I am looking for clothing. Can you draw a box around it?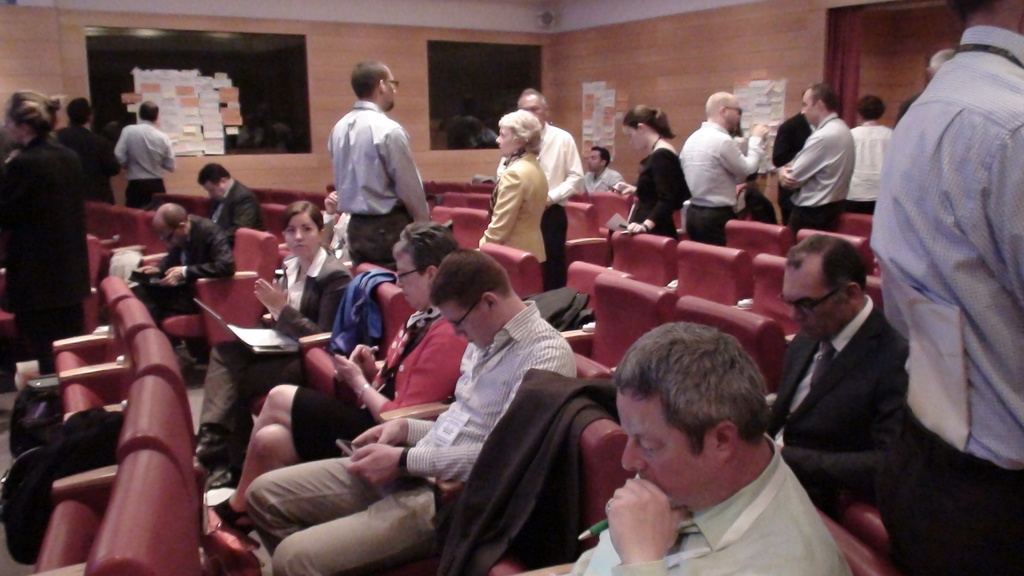
Sure, the bounding box is region(61, 119, 114, 184).
